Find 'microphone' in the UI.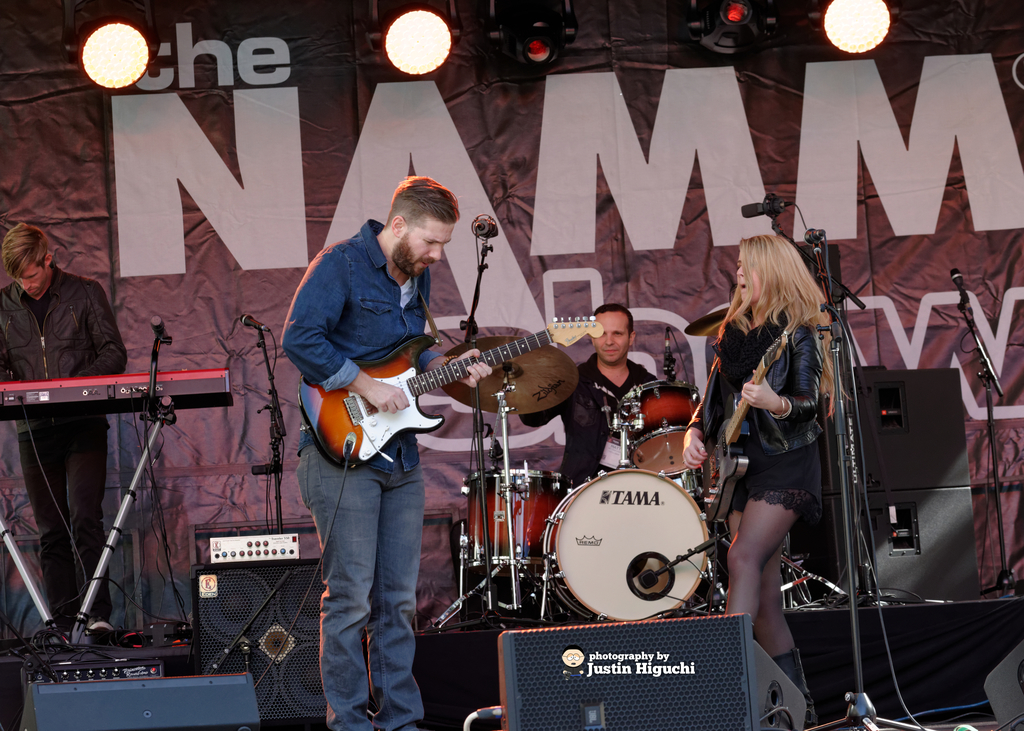
UI element at x1=662 y1=332 x2=676 y2=374.
